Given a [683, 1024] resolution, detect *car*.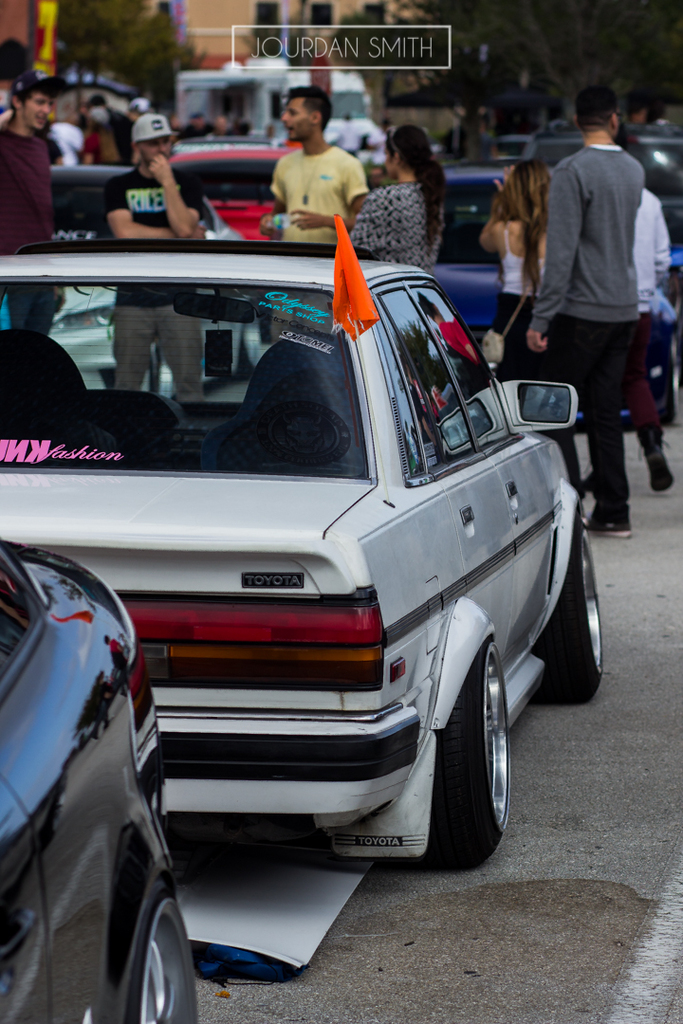
box=[8, 278, 189, 396].
